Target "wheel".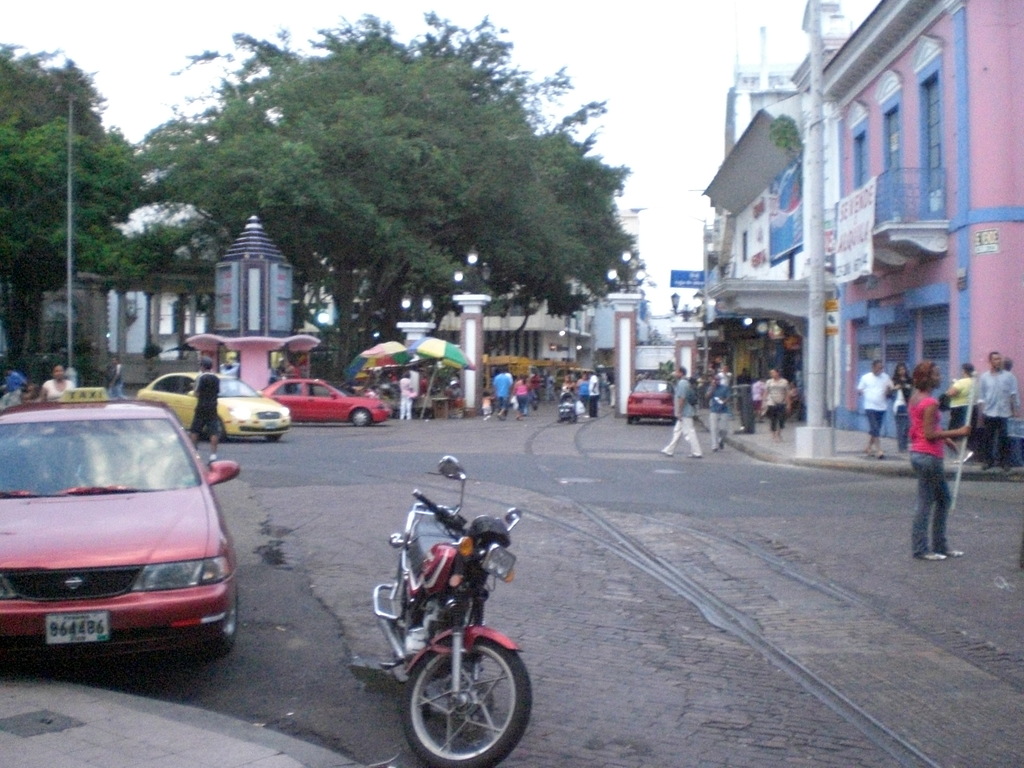
Target region: <bbox>205, 417, 228, 441</bbox>.
